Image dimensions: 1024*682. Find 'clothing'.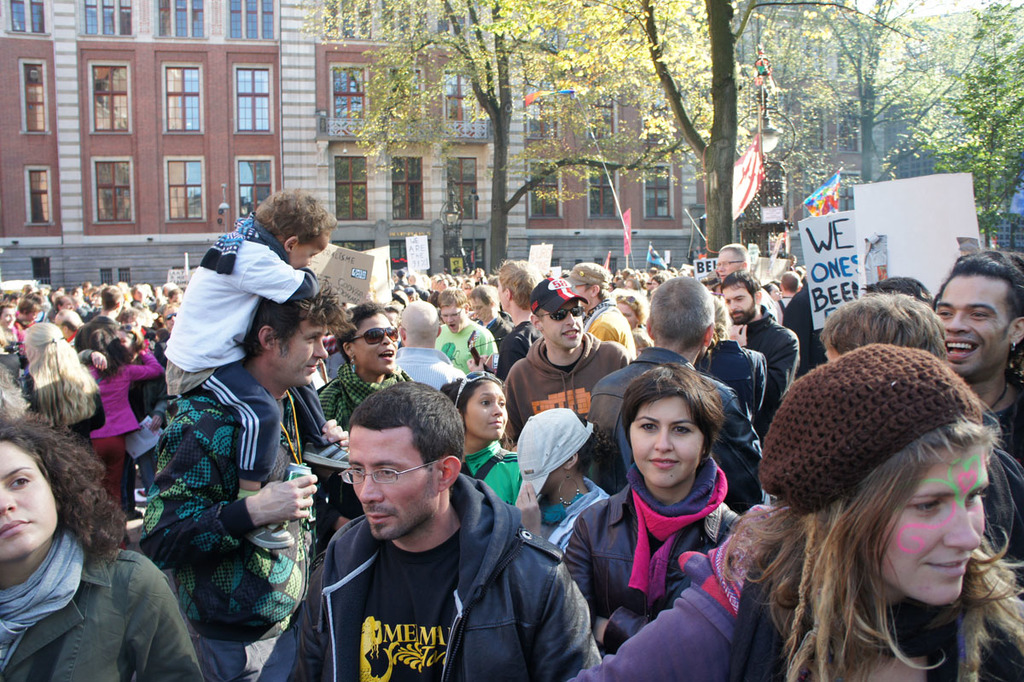
locate(80, 347, 148, 434).
